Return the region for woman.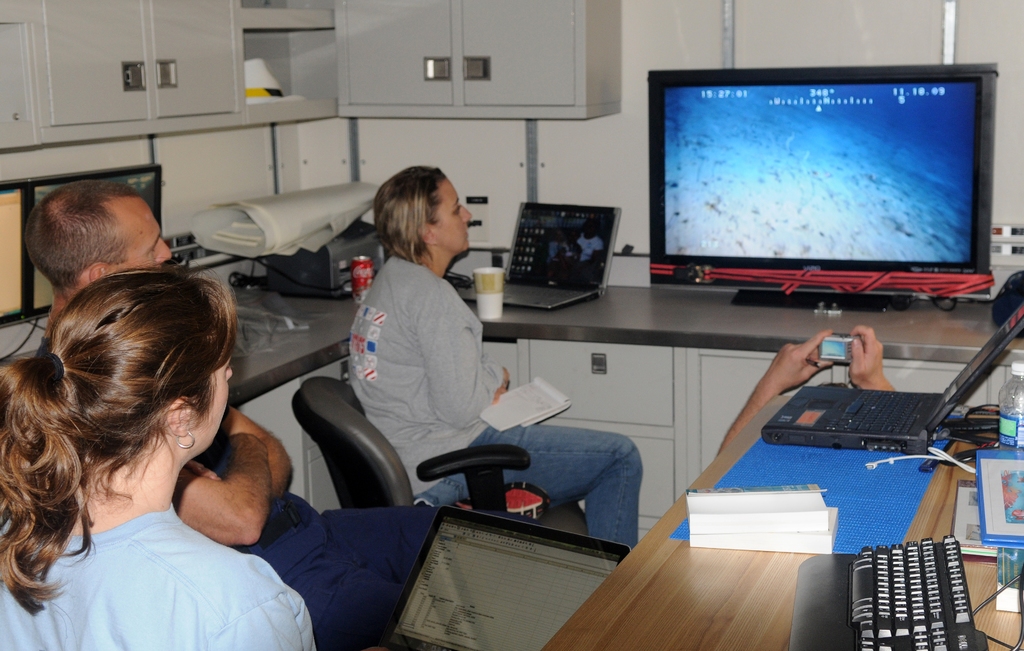
rect(342, 161, 641, 561).
